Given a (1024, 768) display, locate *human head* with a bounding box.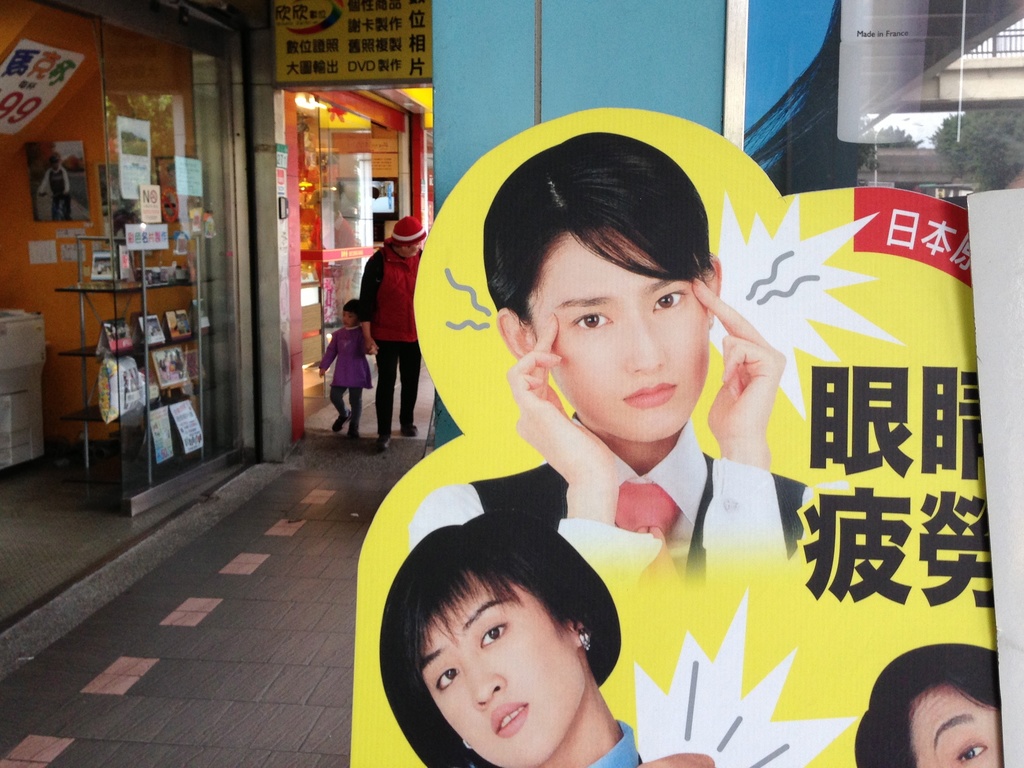
Located: l=392, t=214, r=428, b=260.
